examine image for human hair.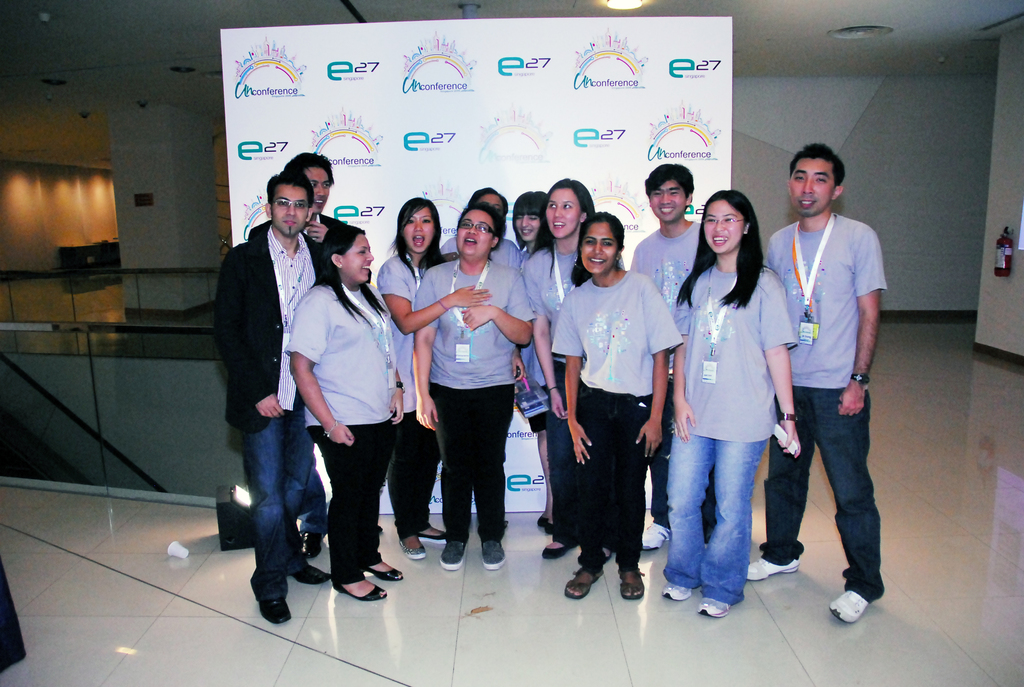
Examination result: bbox=(286, 152, 333, 187).
